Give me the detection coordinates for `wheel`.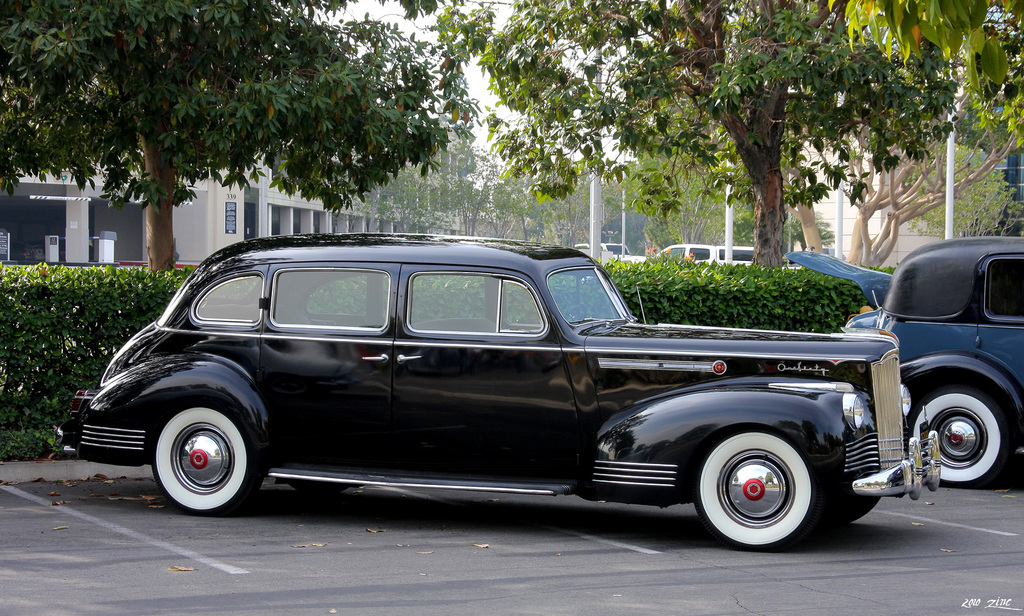
<box>154,407,262,512</box>.
